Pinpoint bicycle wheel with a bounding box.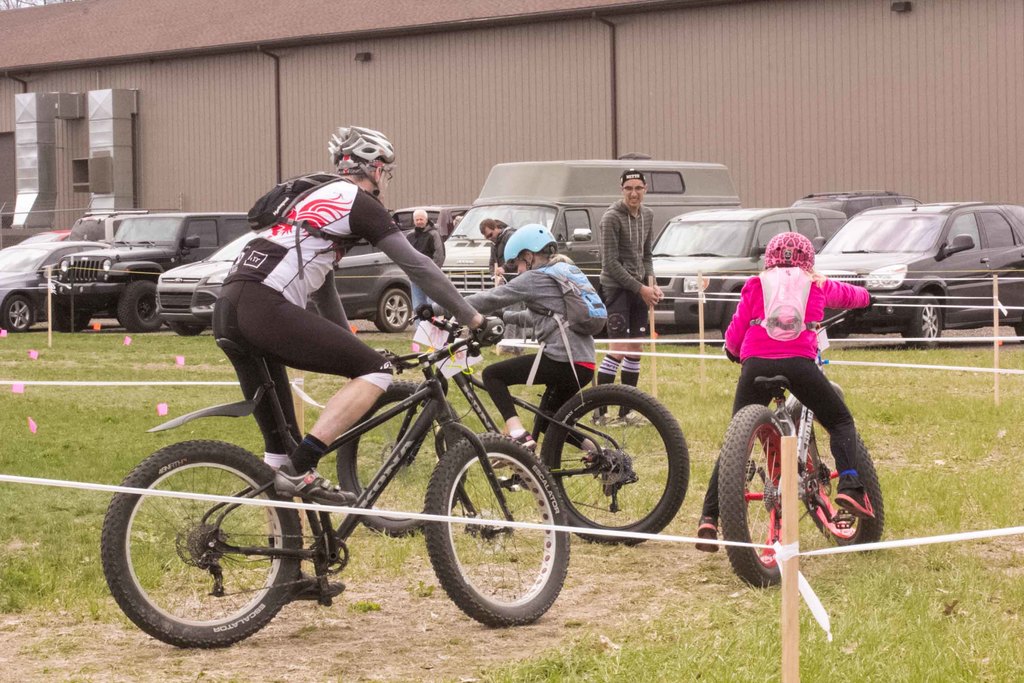
bbox=[333, 378, 463, 536].
